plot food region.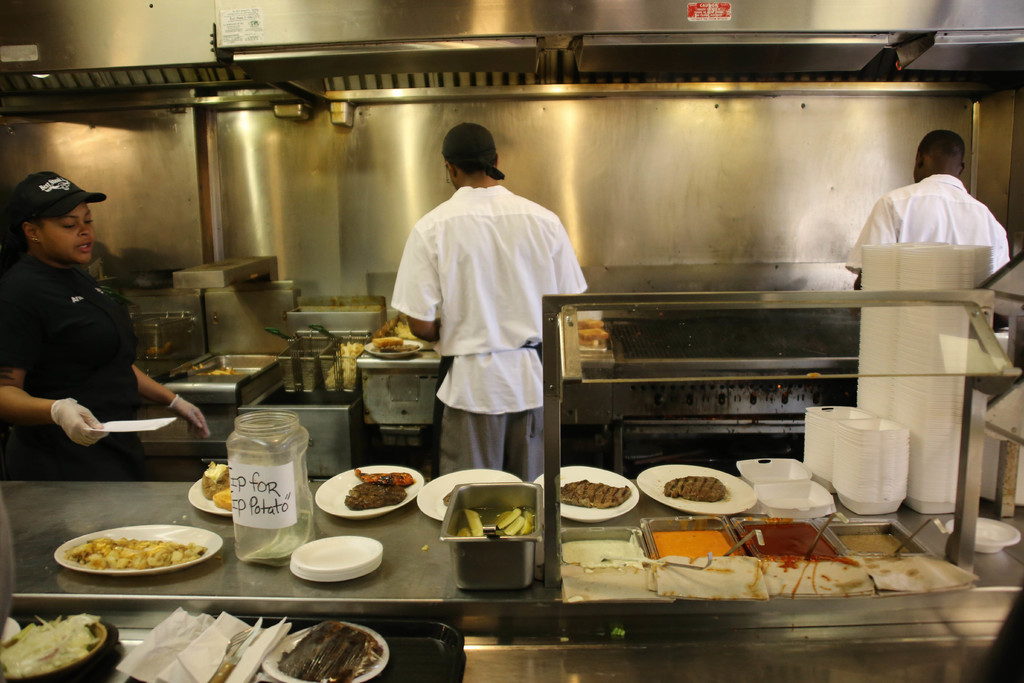
Plotted at {"x1": 455, "y1": 507, "x2": 531, "y2": 536}.
